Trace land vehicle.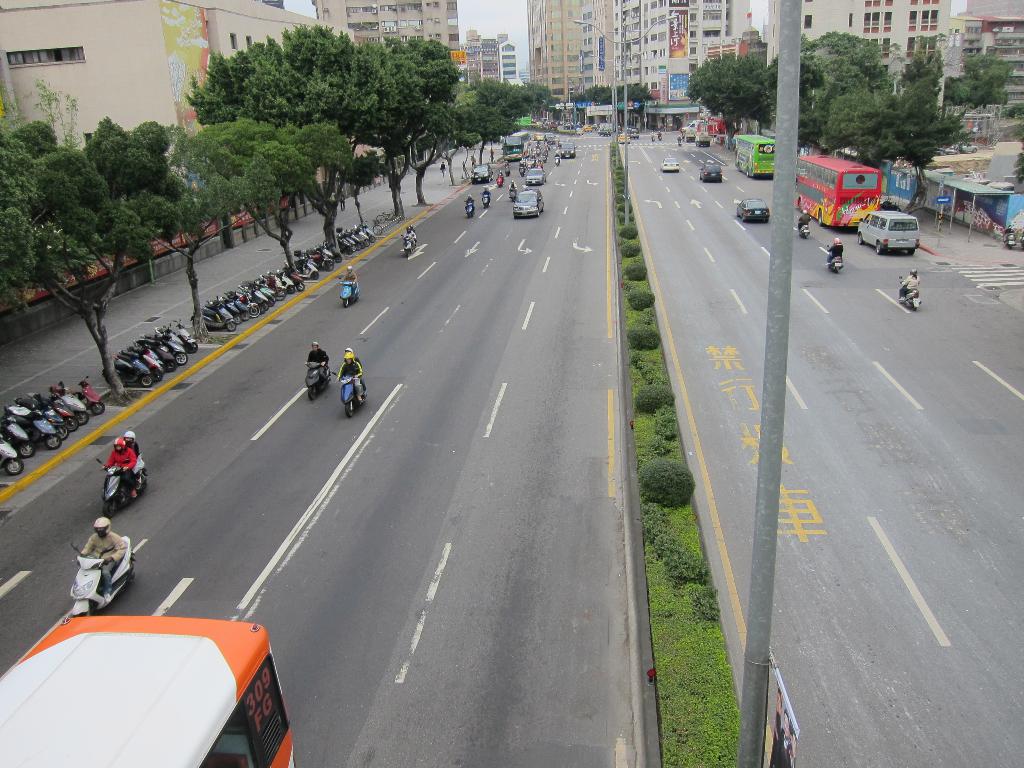
Traced to [794,156,881,225].
